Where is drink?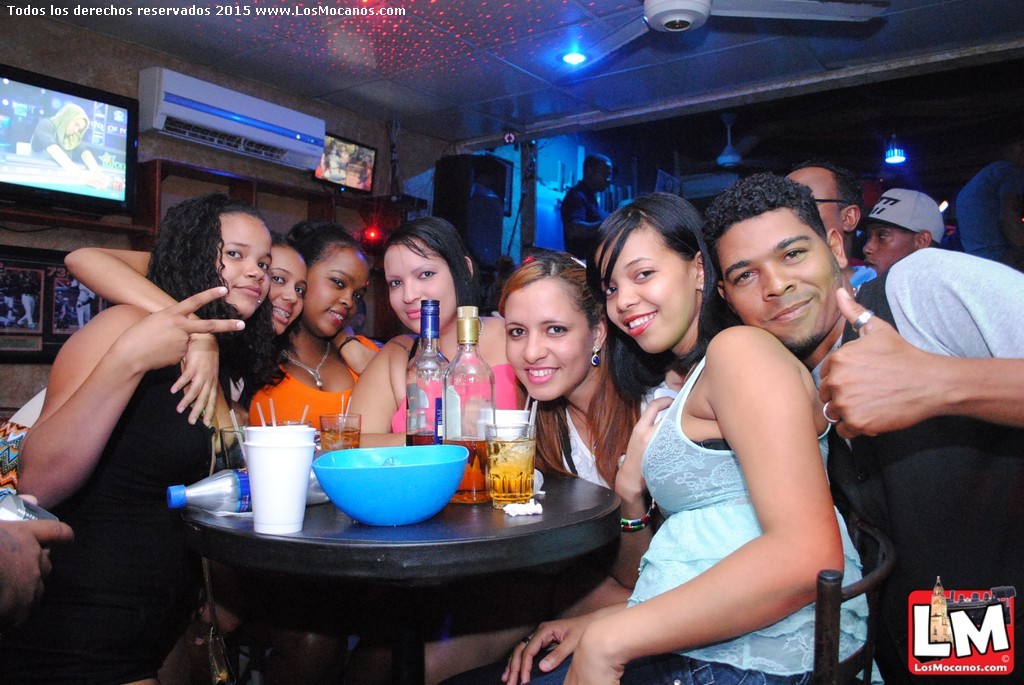
<box>487,434,541,497</box>.
